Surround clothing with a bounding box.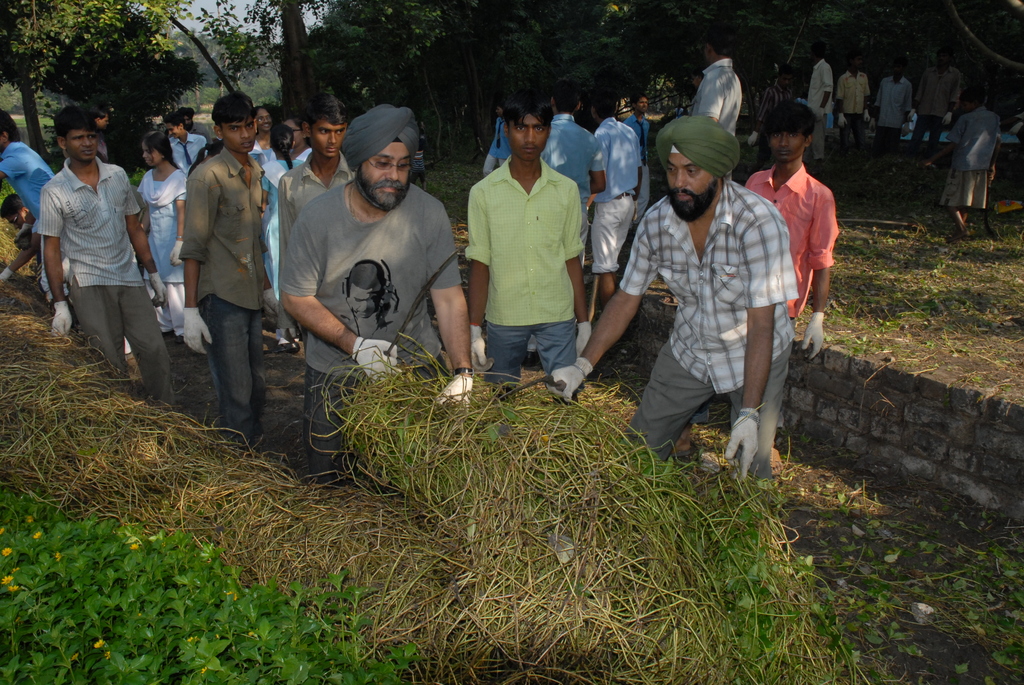
bbox=(749, 162, 836, 326).
